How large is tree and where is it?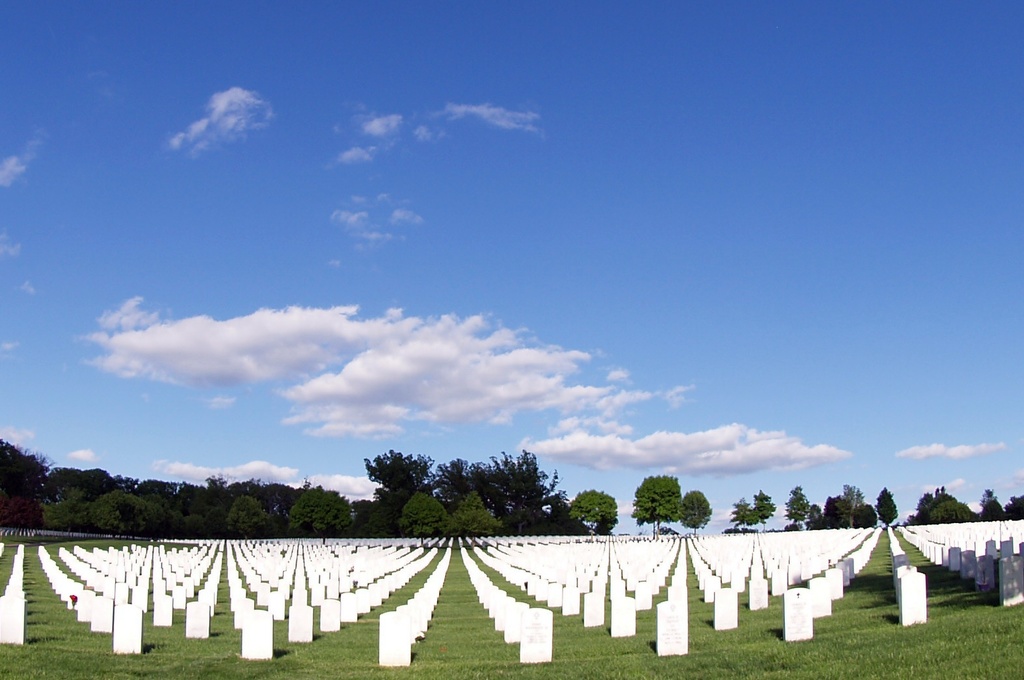
Bounding box: (left=675, top=491, right=709, bottom=537).
